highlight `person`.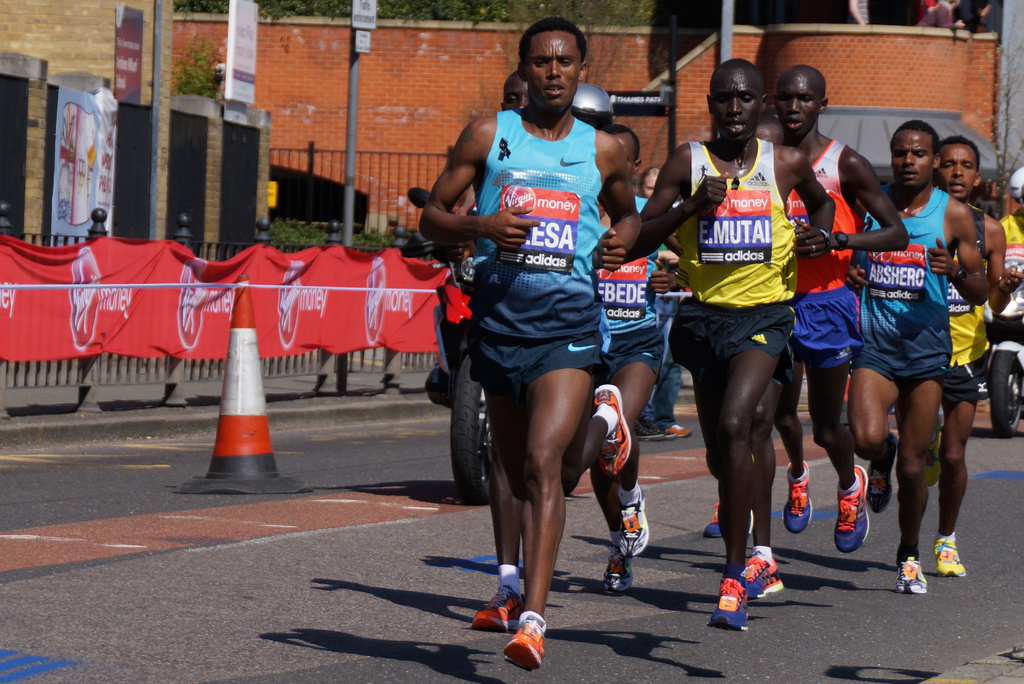
Highlighted region: select_region(843, 110, 1003, 591).
